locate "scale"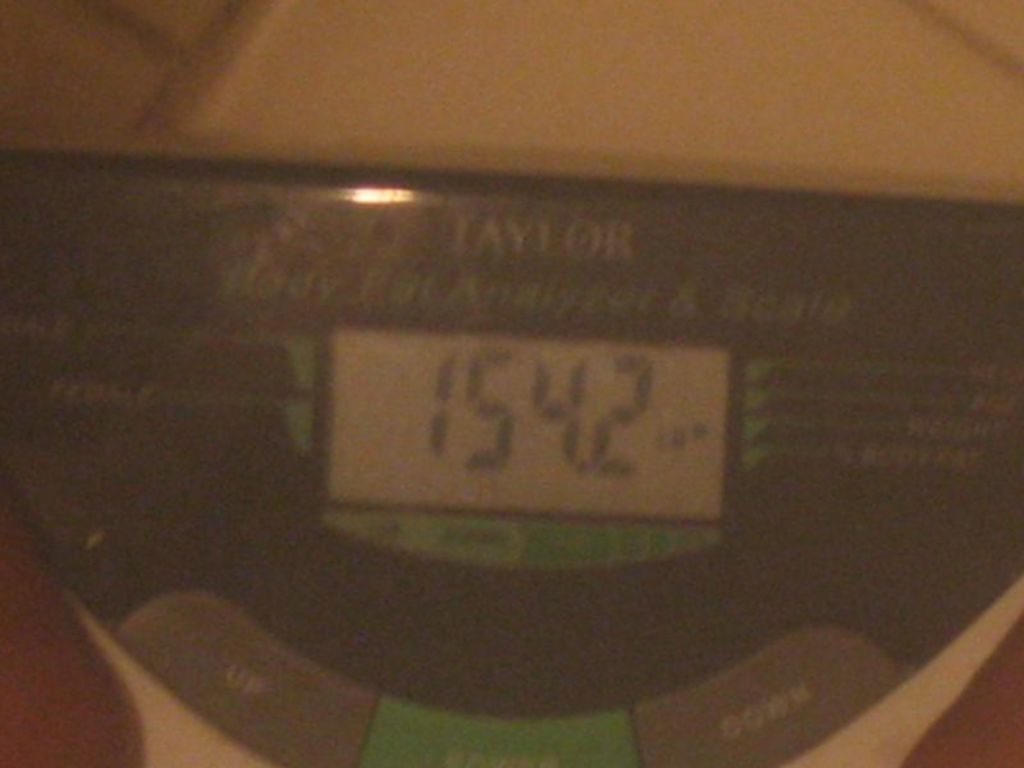
left=0, top=145, right=1023, bottom=767
